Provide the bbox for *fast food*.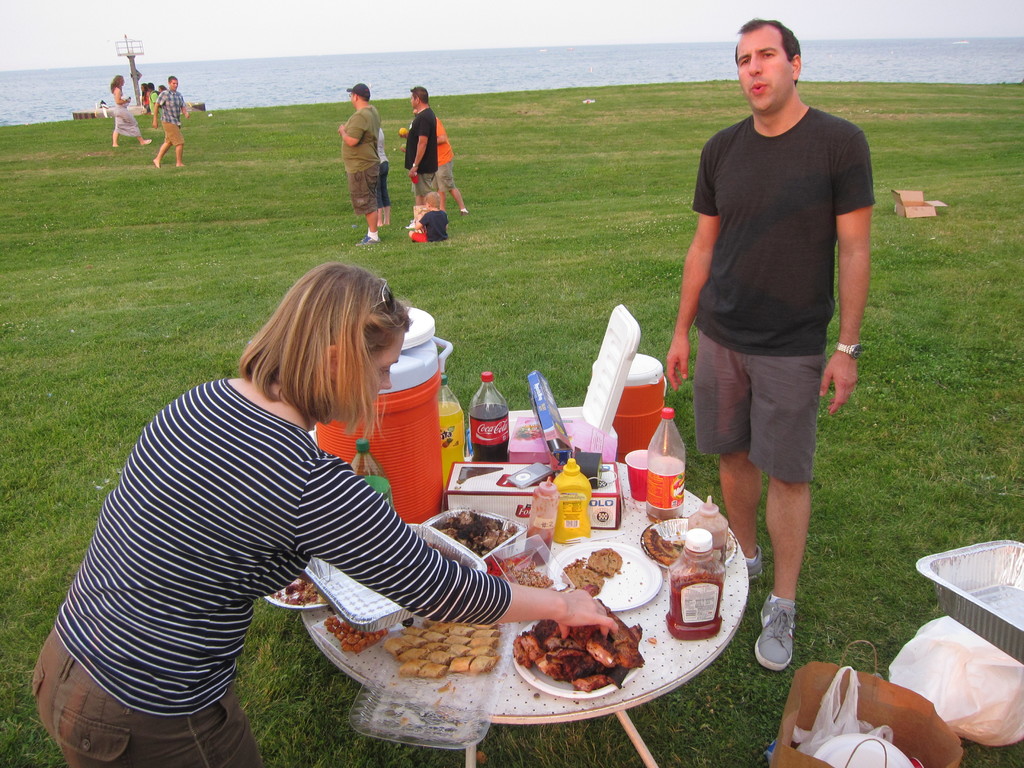
551/543/636/595.
